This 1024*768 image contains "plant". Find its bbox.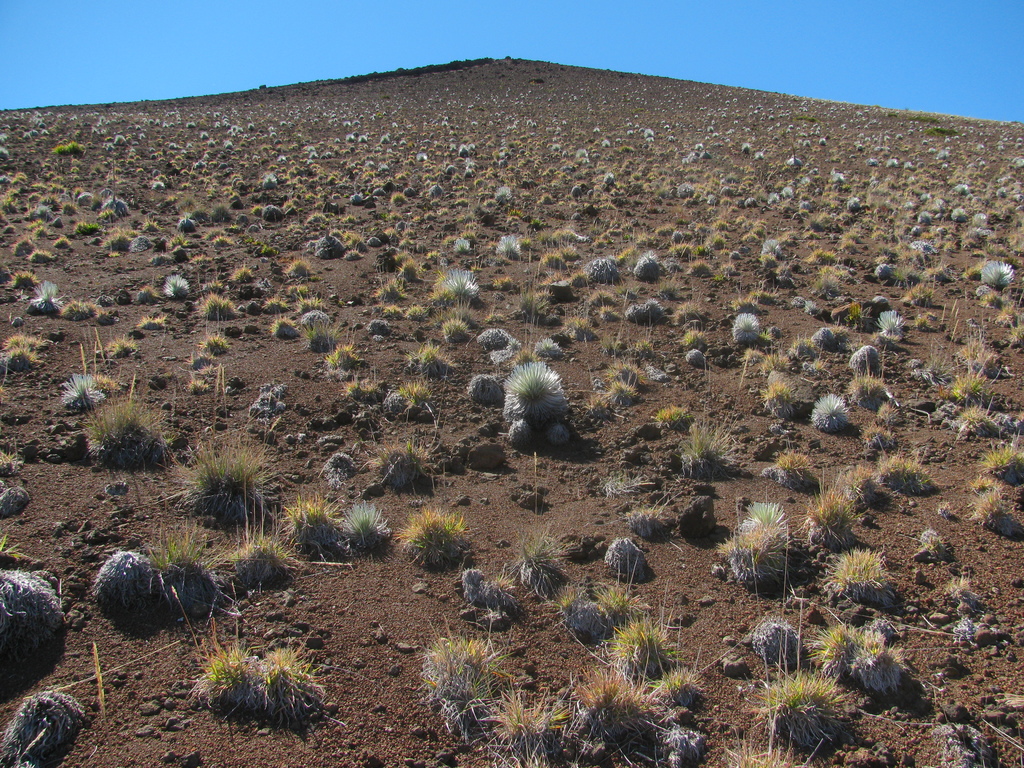
BBox(981, 257, 1013, 290).
